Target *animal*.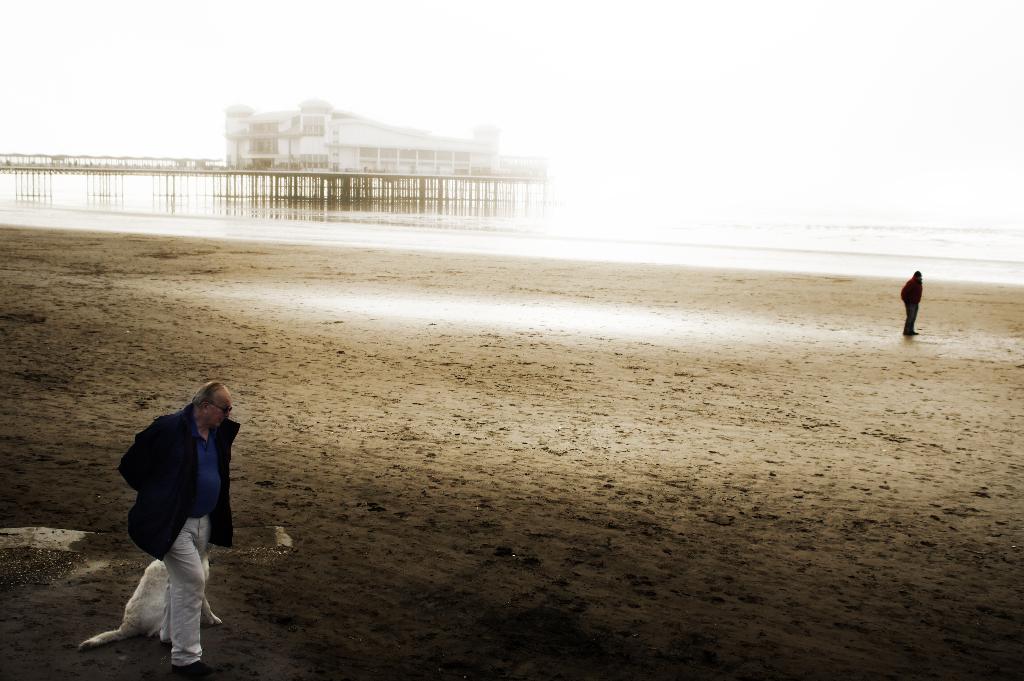
Target region: [69, 552, 229, 639].
